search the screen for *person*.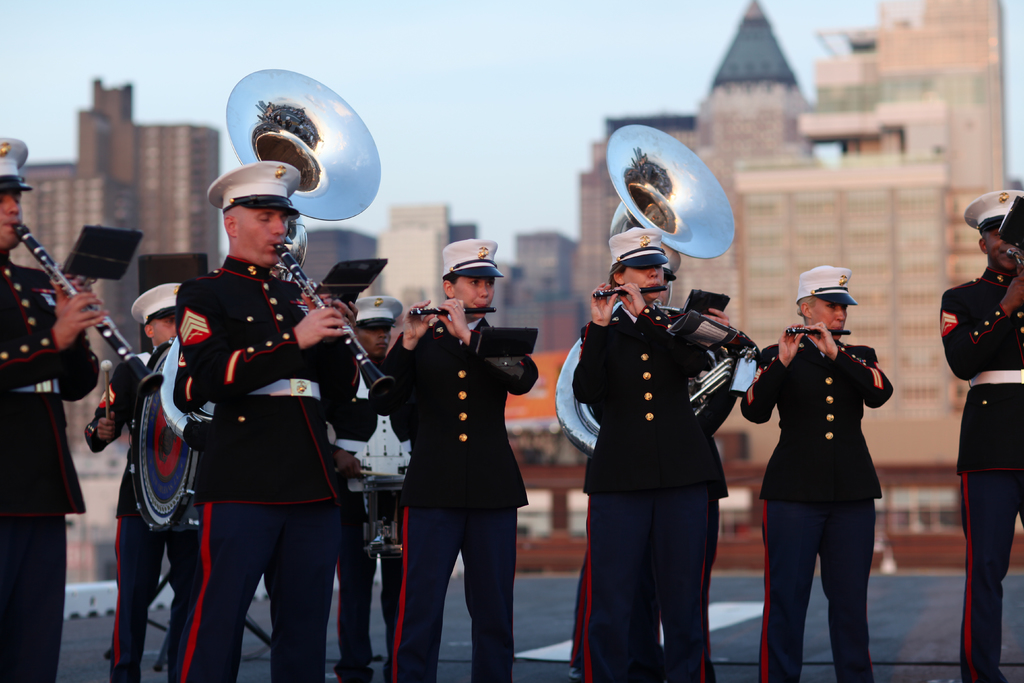
Found at Rect(377, 233, 542, 682).
